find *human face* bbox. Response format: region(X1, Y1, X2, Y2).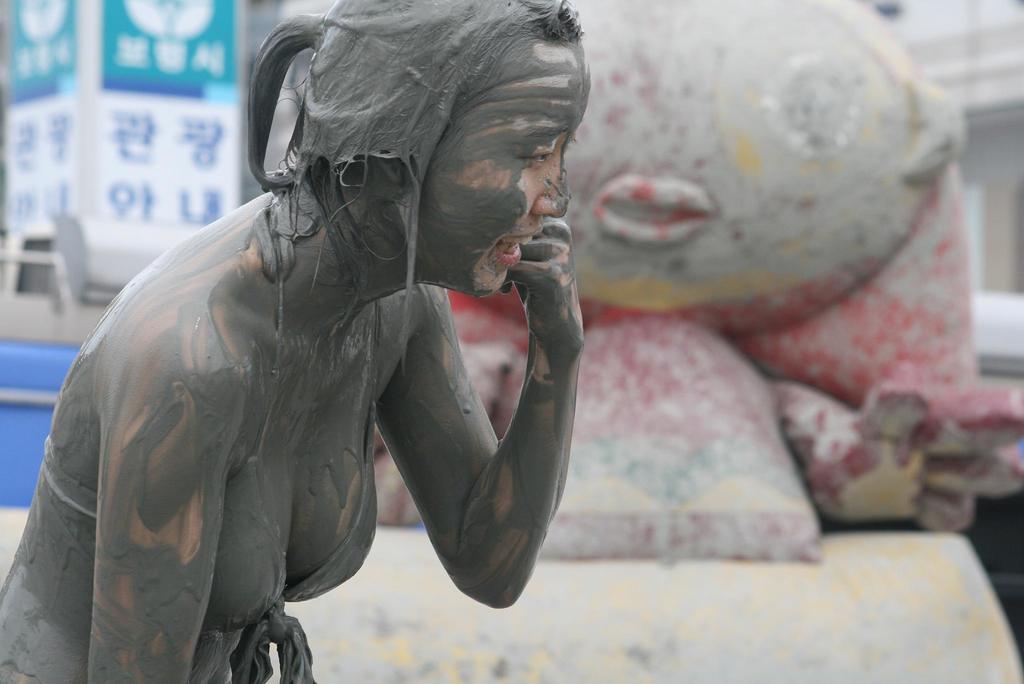
region(413, 45, 593, 295).
